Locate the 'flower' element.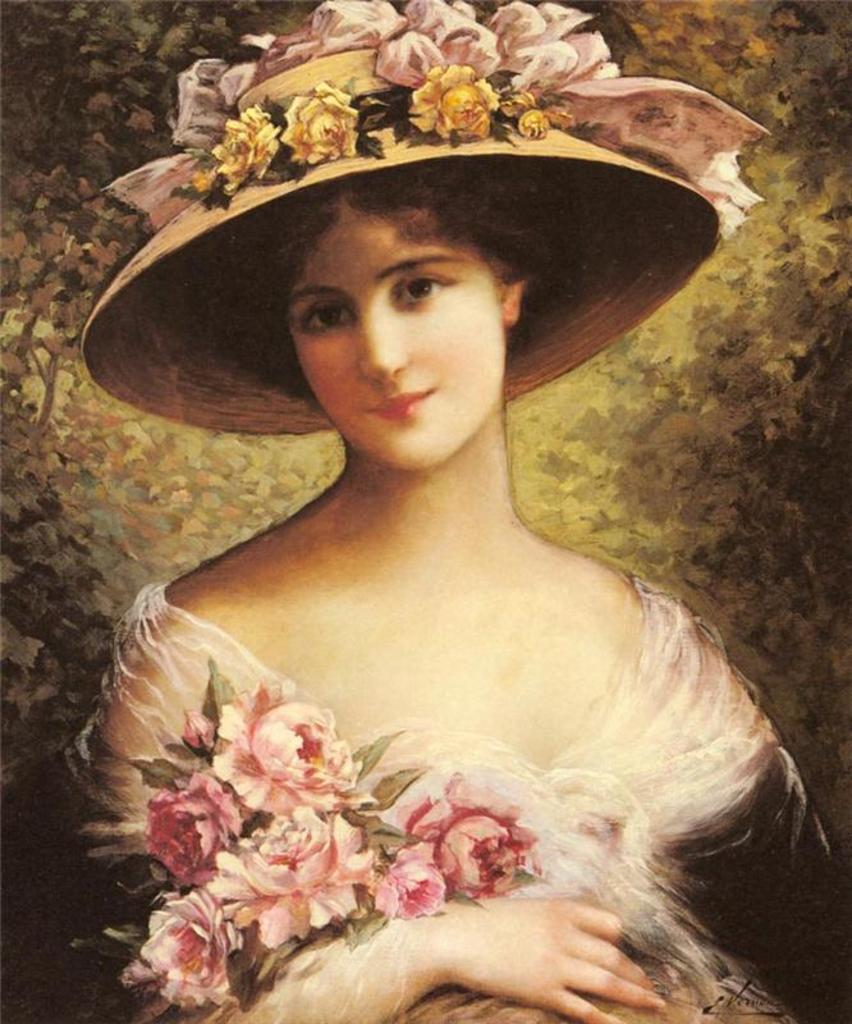
Element bbox: (left=393, top=768, right=544, bottom=905).
